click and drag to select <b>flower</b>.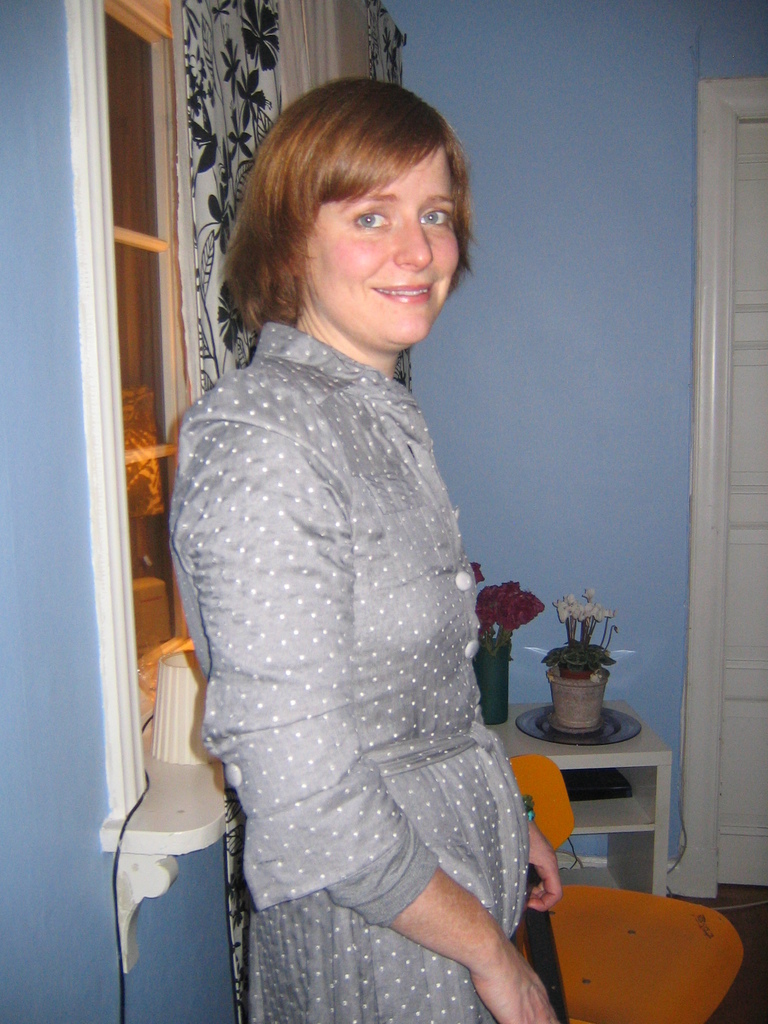
Selection: [x1=472, y1=561, x2=487, y2=582].
